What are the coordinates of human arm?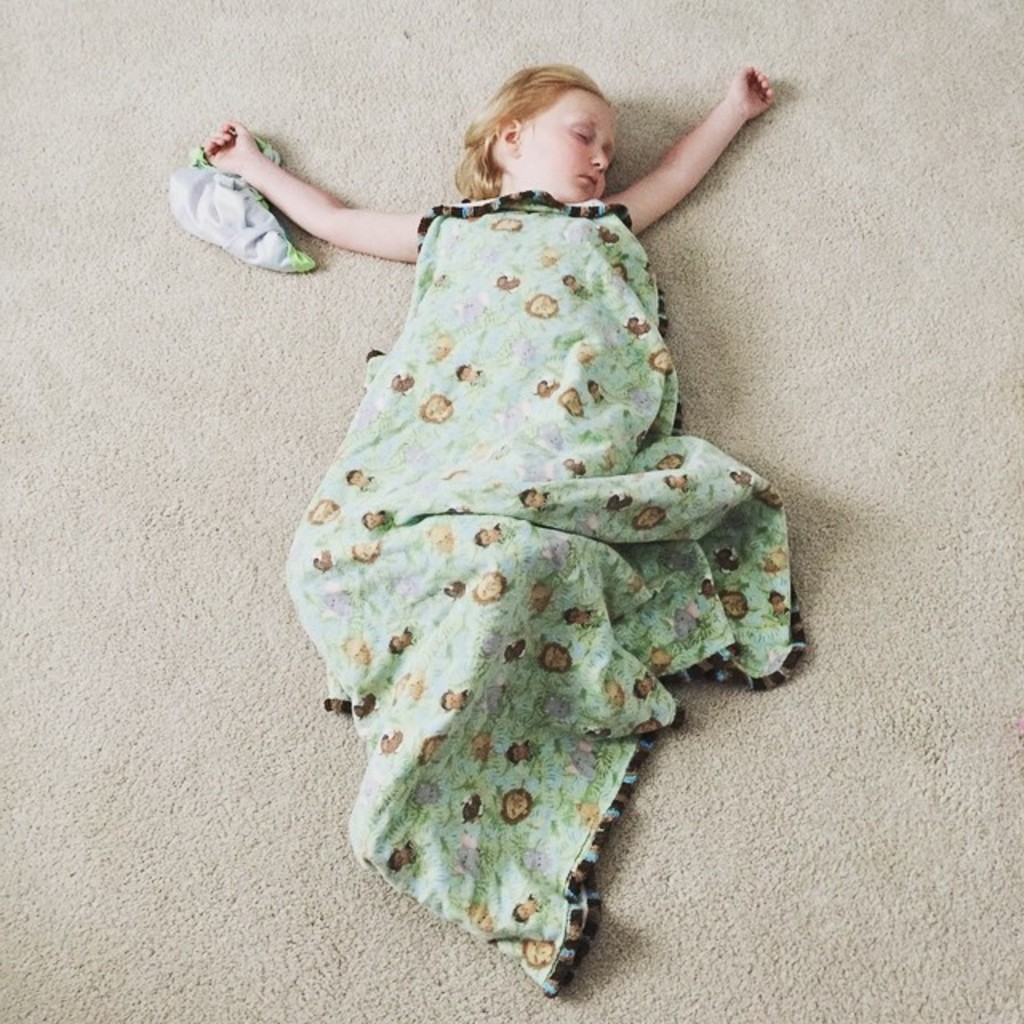
select_region(598, 66, 808, 226).
